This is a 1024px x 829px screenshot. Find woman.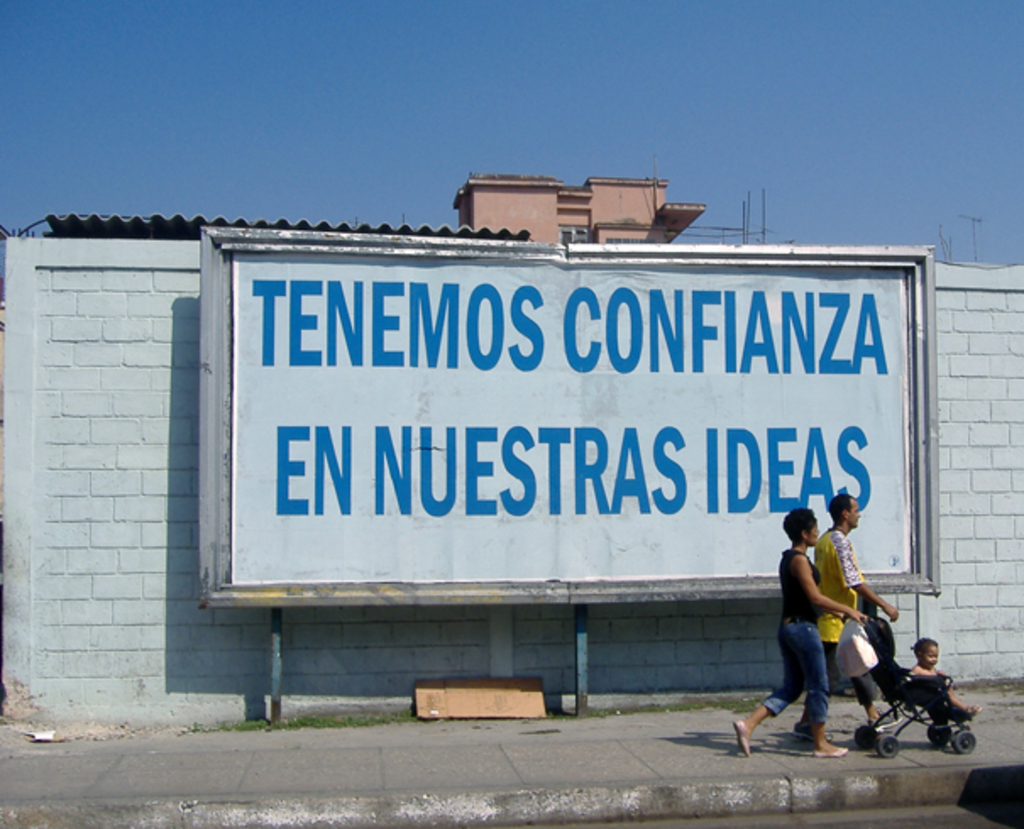
Bounding box: BBox(733, 506, 875, 761).
